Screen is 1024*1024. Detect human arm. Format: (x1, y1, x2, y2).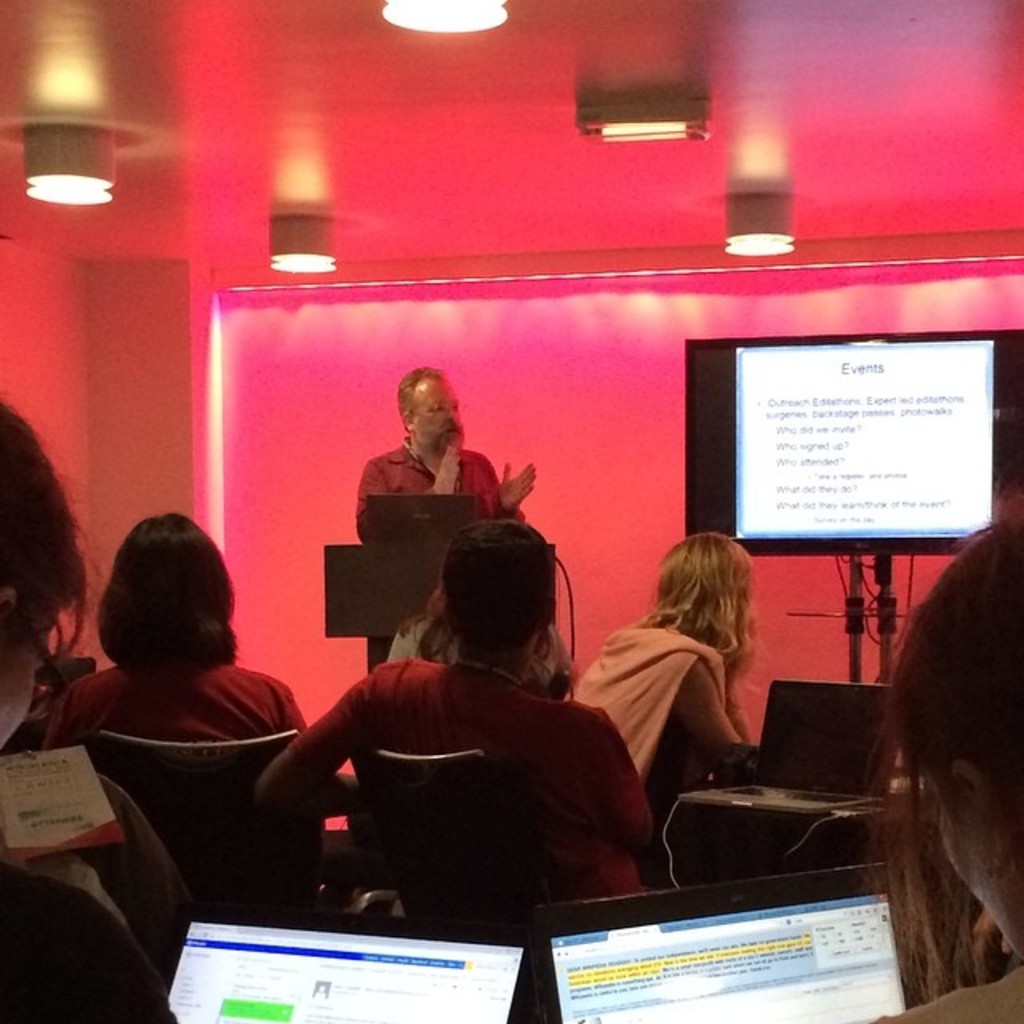
(360, 438, 461, 541).
